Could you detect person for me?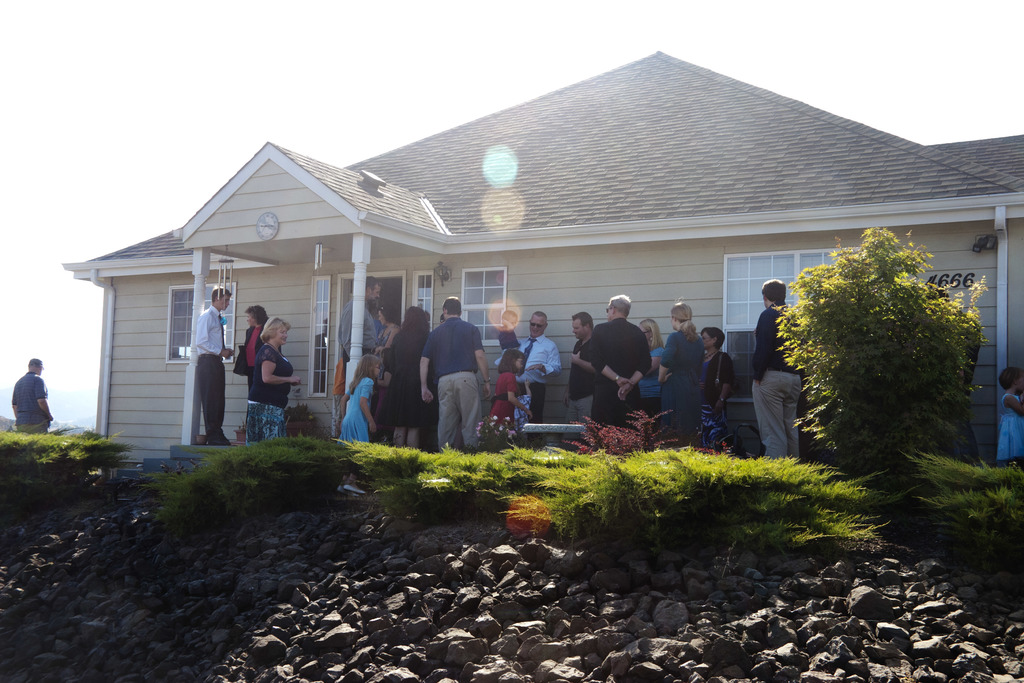
Detection result: <bbox>924, 283, 982, 462</bbox>.
